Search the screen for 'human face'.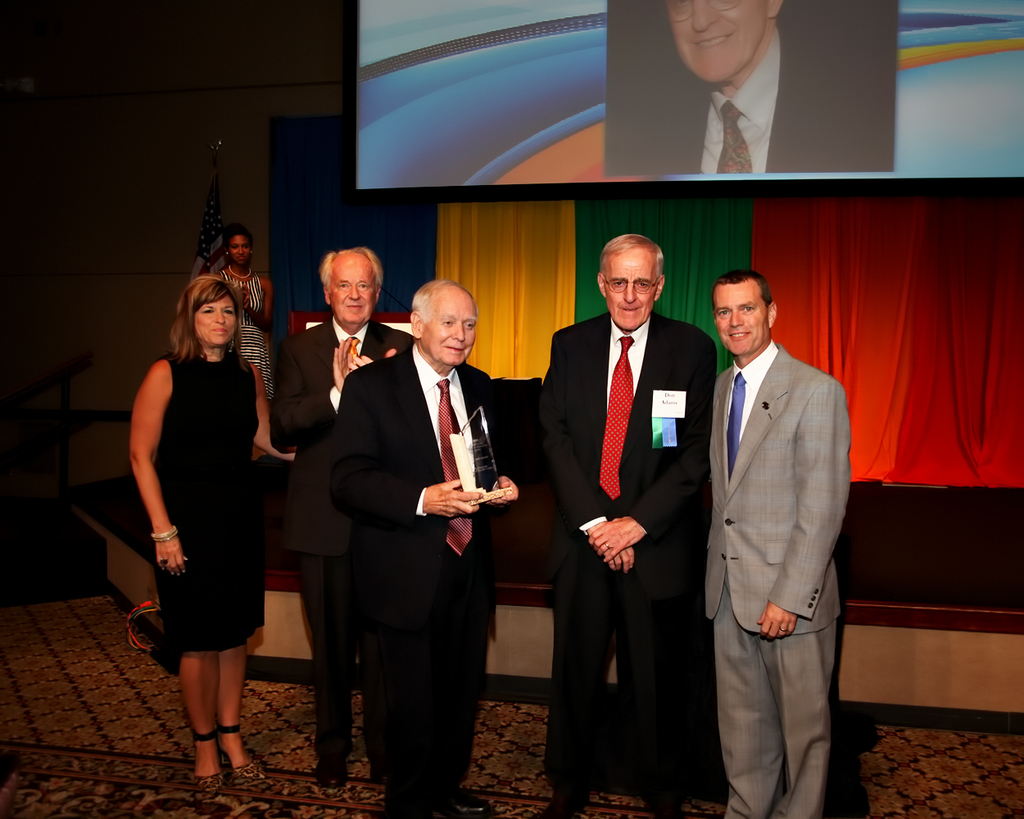
Found at detection(330, 259, 380, 326).
